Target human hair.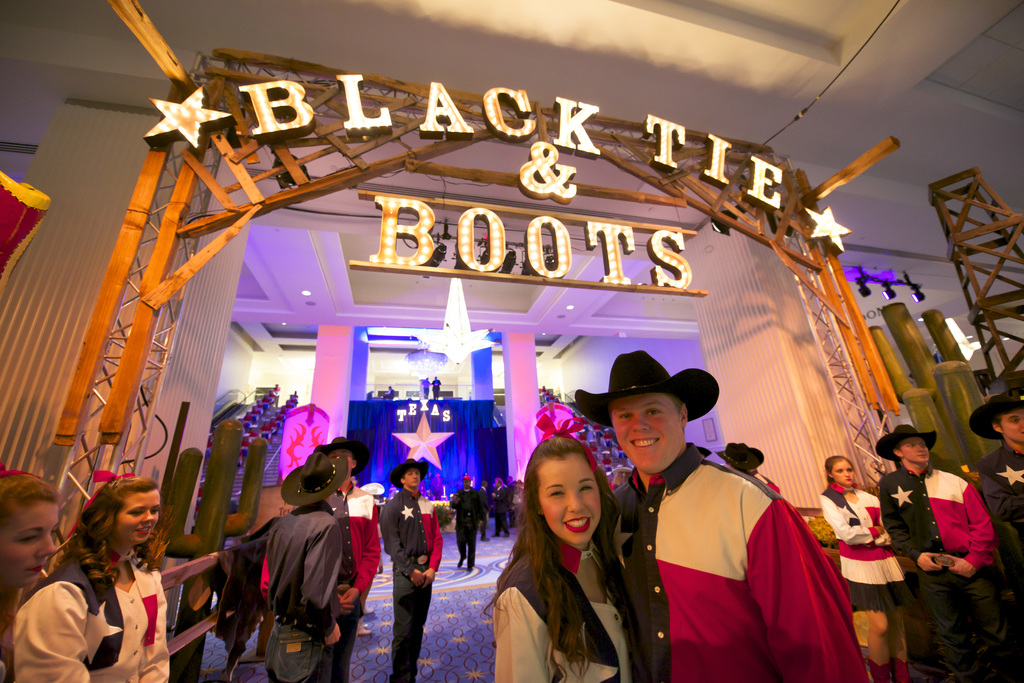
Target region: [x1=989, y1=407, x2=1009, y2=433].
